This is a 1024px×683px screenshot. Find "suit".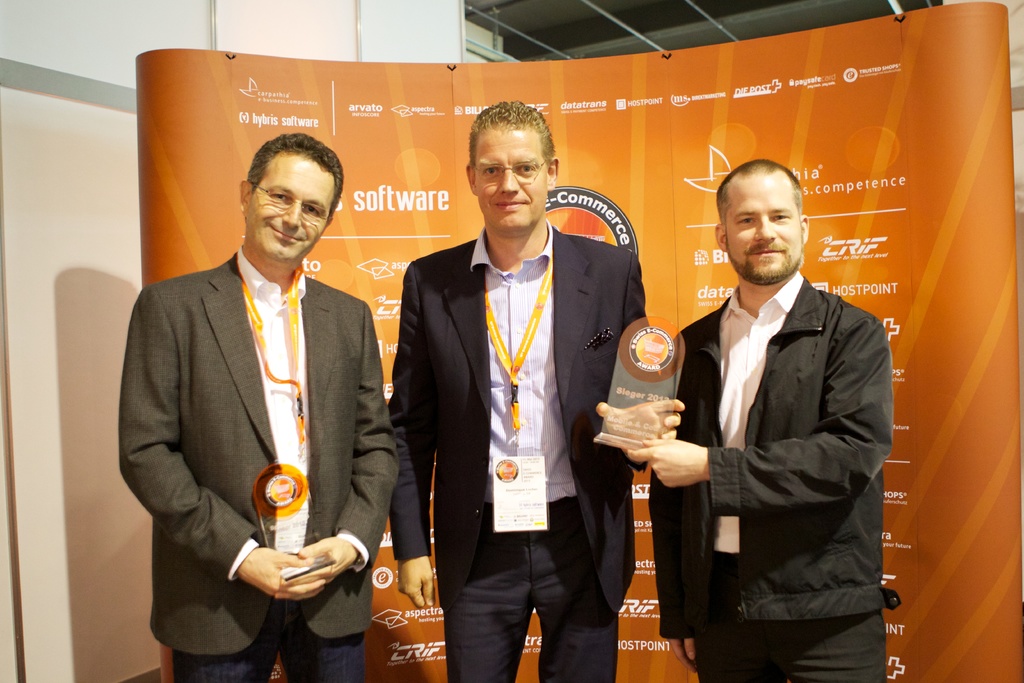
Bounding box: (388,224,652,611).
